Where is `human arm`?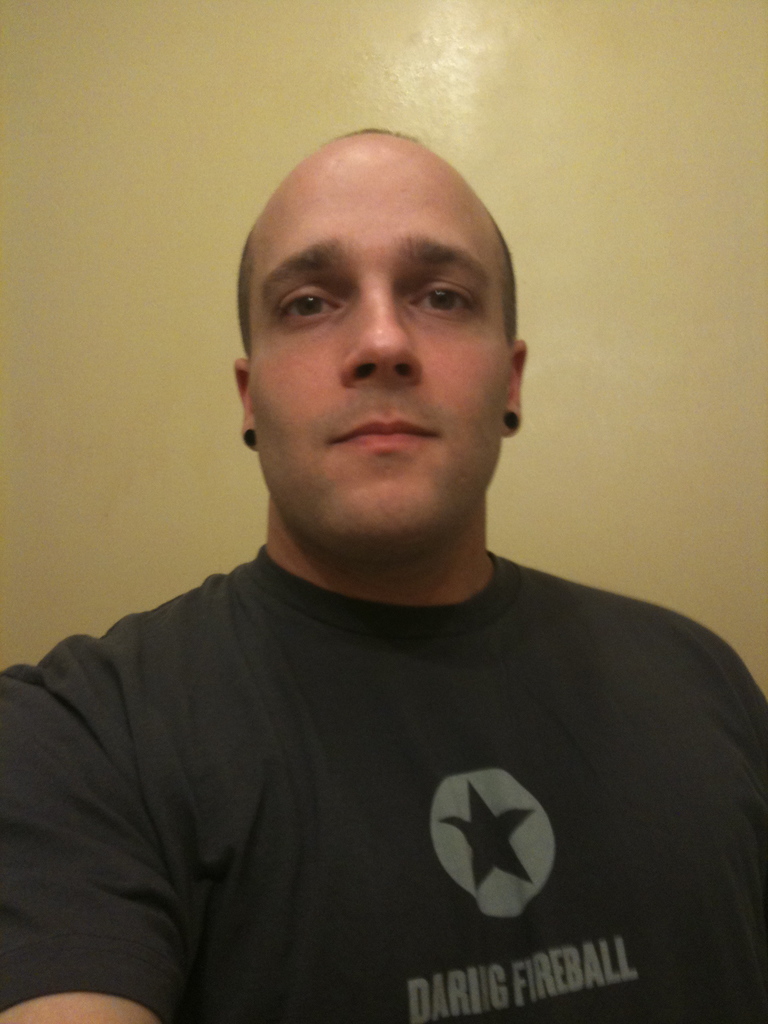
[0,698,185,1021].
